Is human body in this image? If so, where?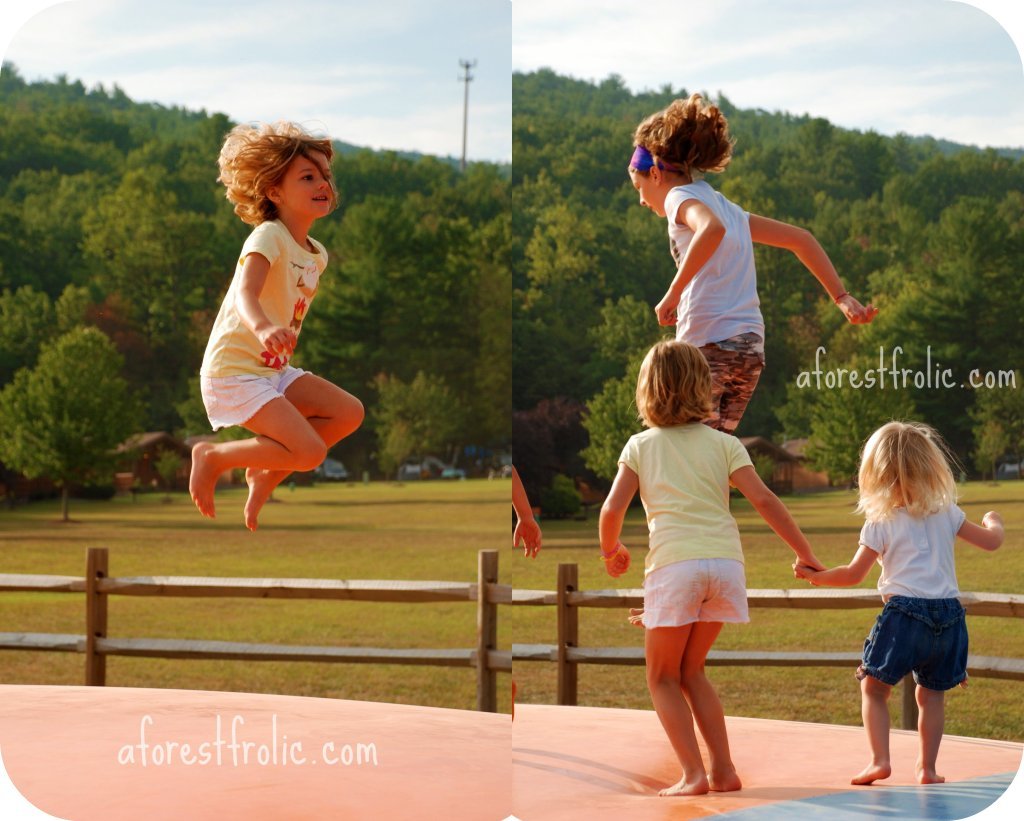
Yes, at 585 332 817 793.
